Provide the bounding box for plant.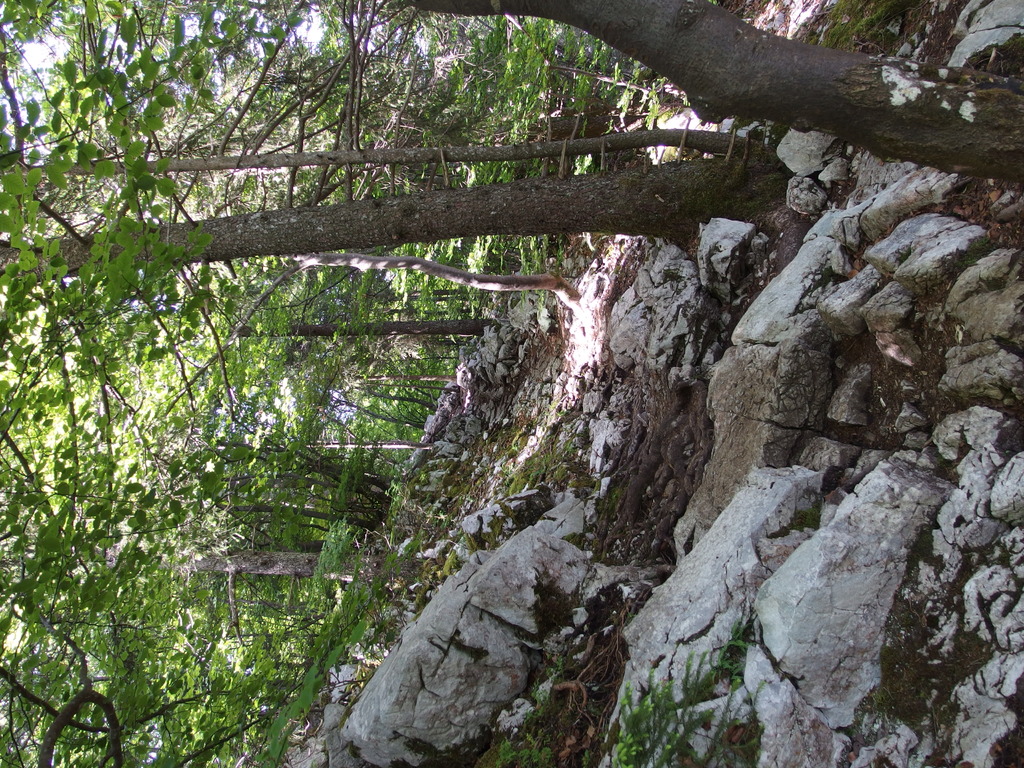
left=816, top=0, right=916, bottom=56.
